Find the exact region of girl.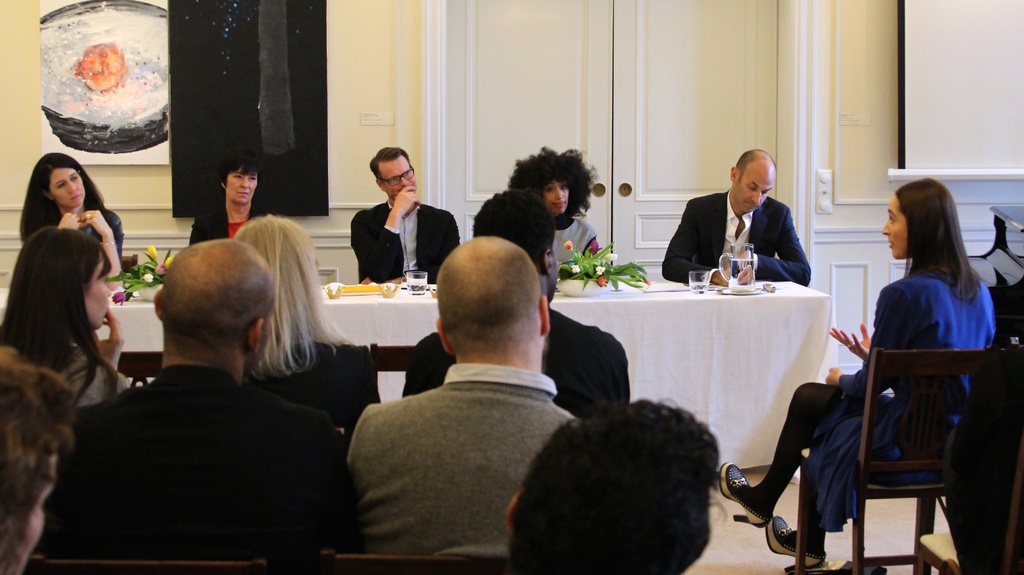
Exact region: {"left": 0, "top": 345, "right": 76, "bottom": 571}.
